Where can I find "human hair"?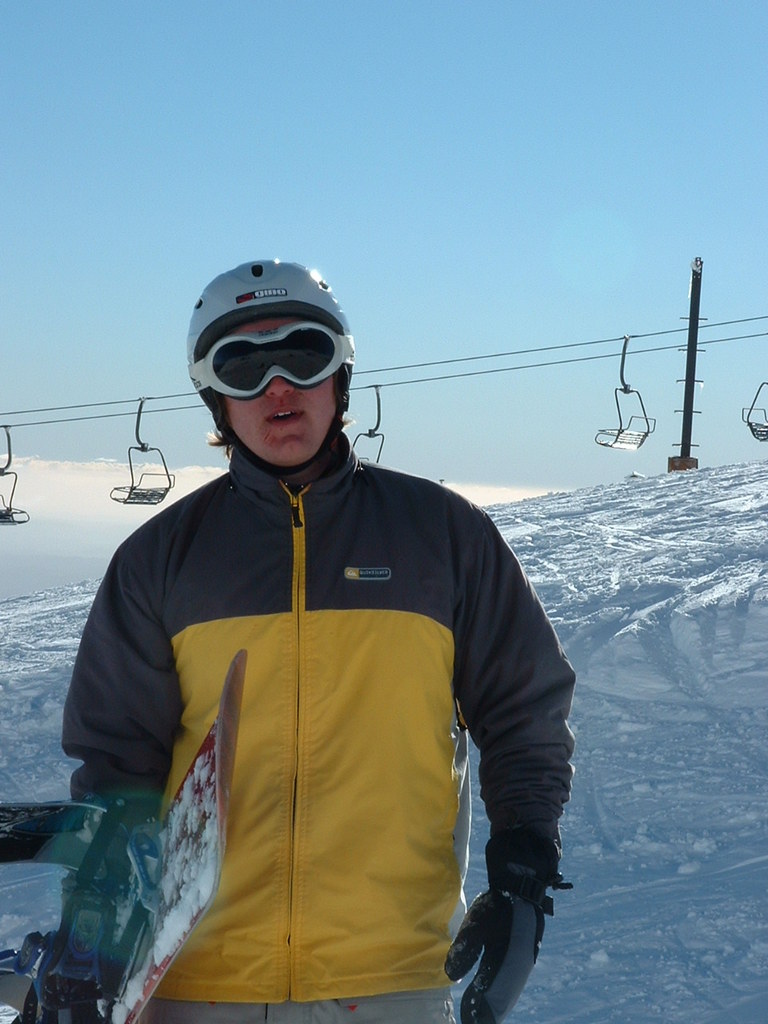
You can find it at bbox=[200, 390, 354, 460].
